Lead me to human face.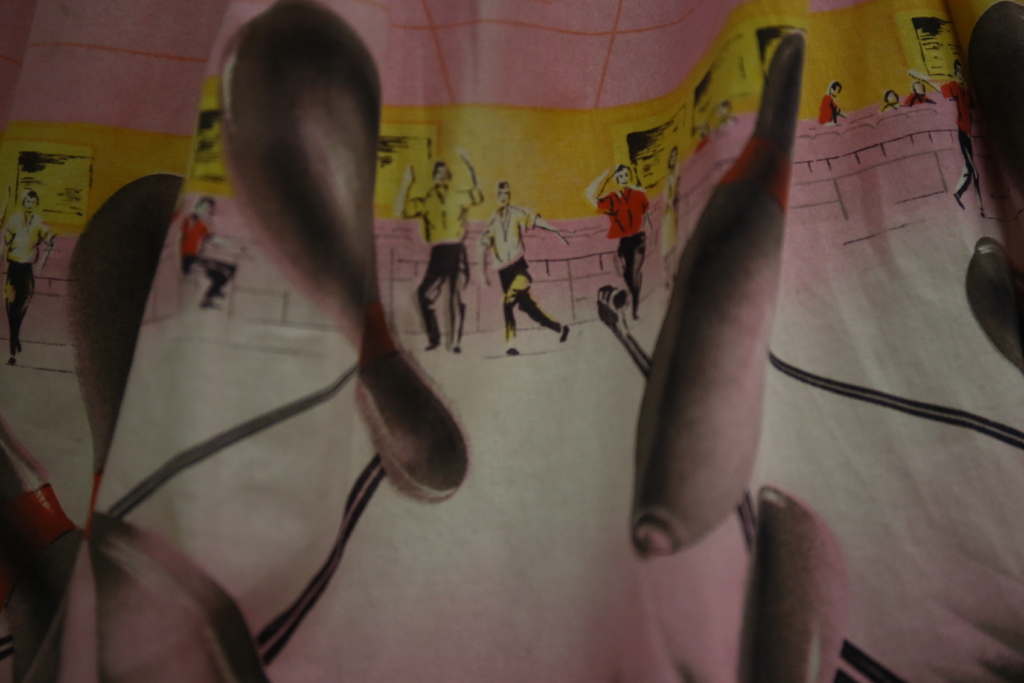
Lead to <bbox>618, 168, 630, 185</bbox>.
